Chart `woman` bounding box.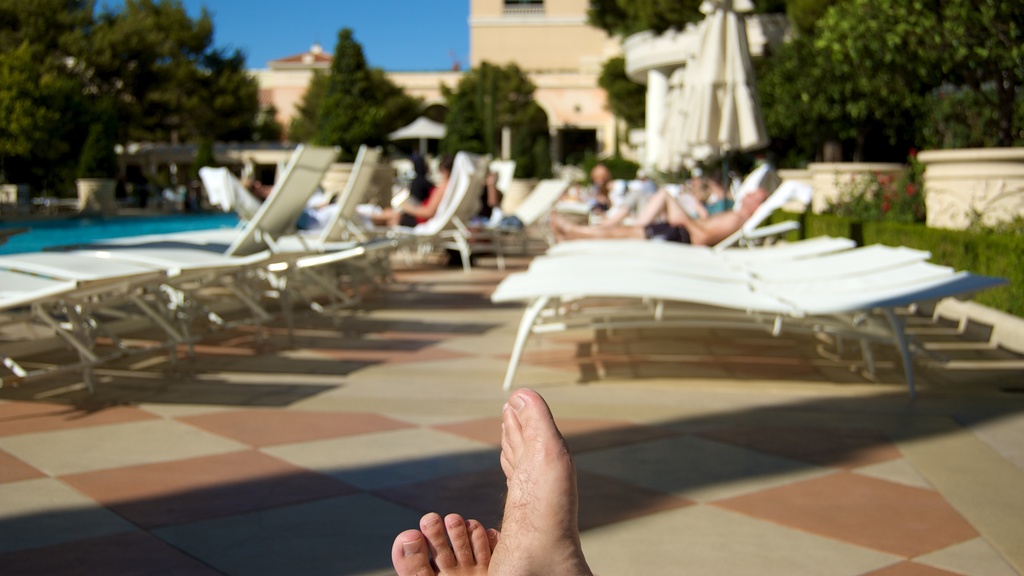
Charted: region(368, 165, 446, 220).
